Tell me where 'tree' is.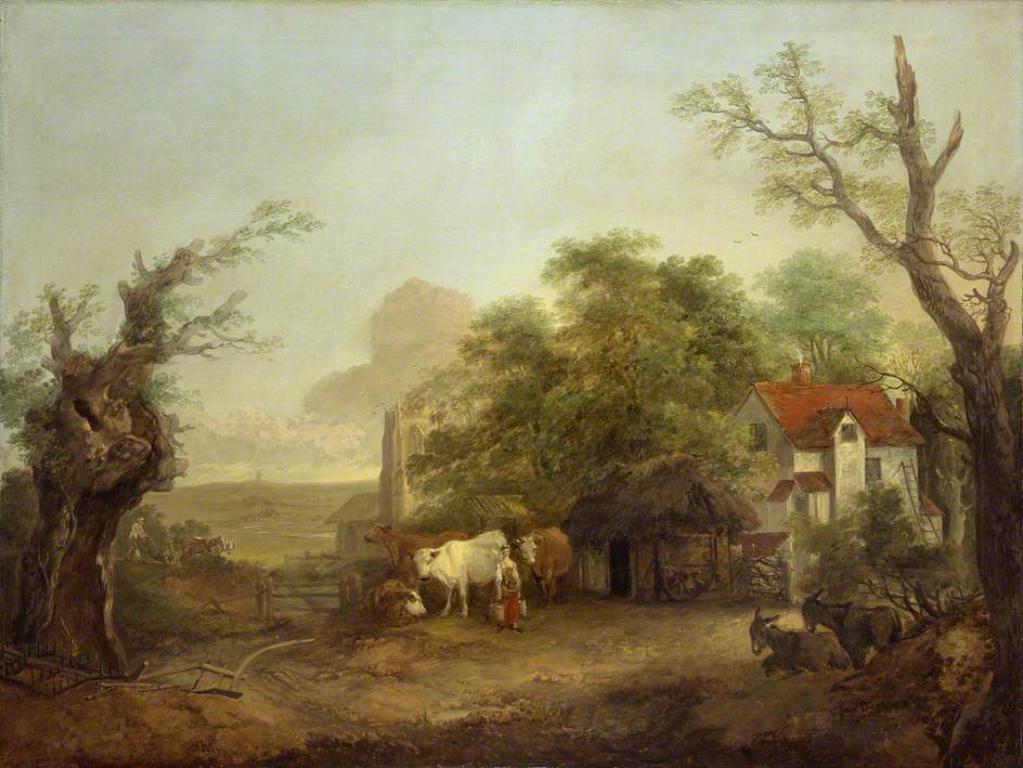
'tree' is at x1=872, y1=313, x2=950, y2=413.
